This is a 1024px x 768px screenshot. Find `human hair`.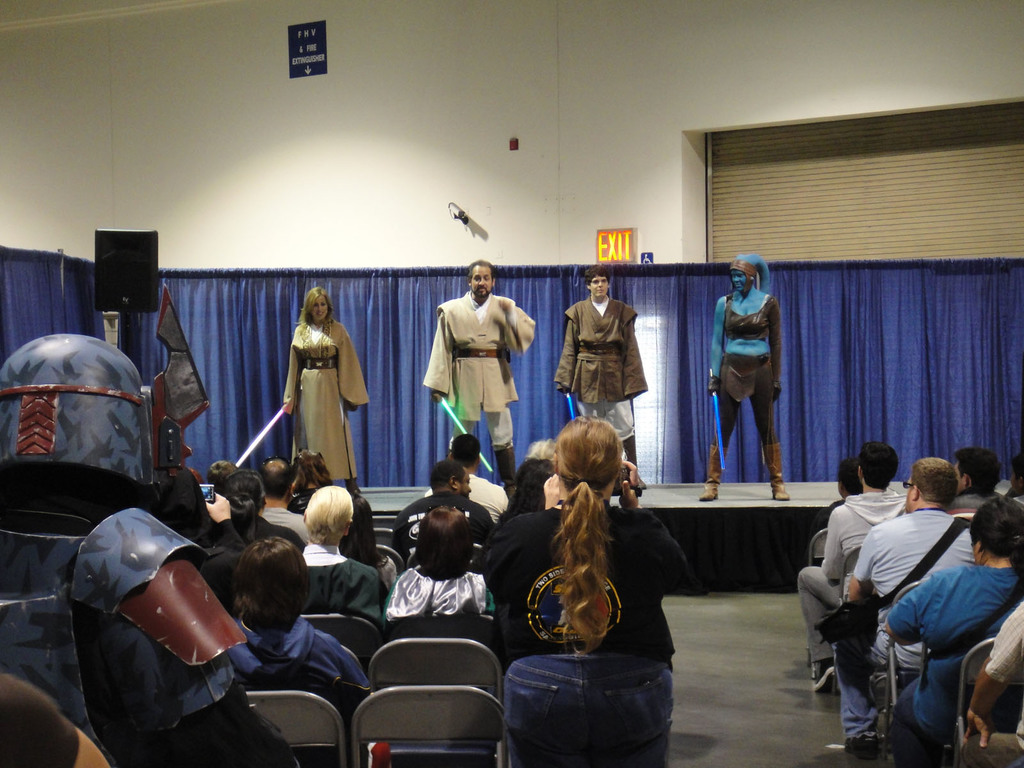
Bounding box: bbox(548, 414, 627, 660).
